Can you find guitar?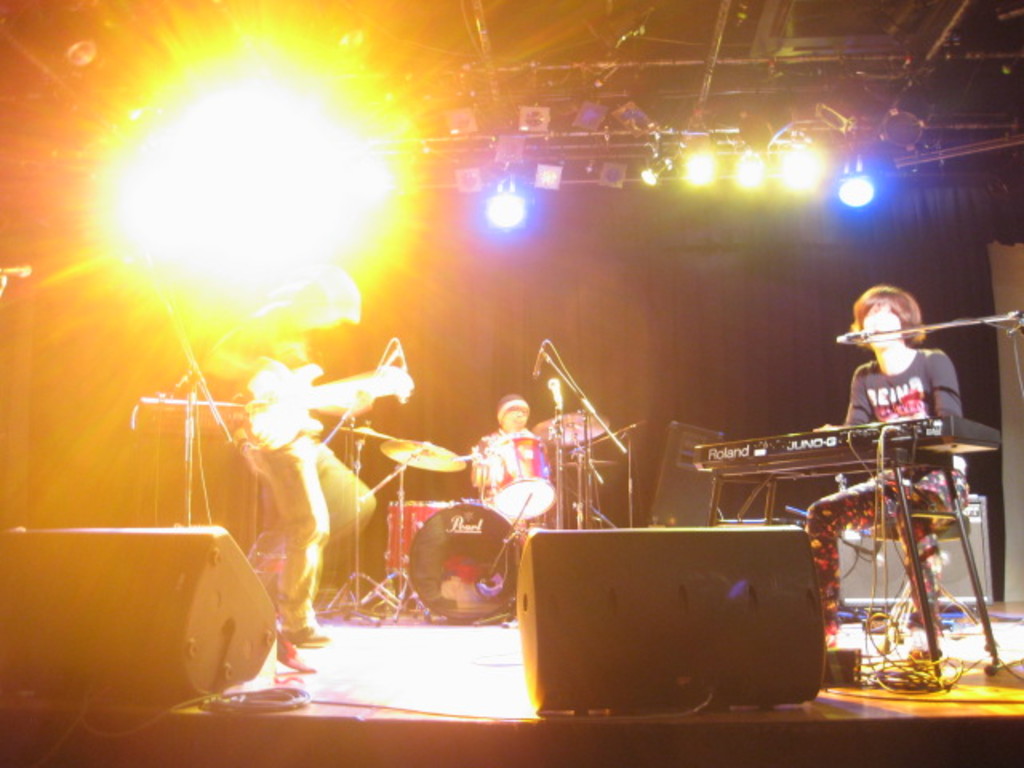
Yes, bounding box: l=240, t=355, r=419, b=456.
